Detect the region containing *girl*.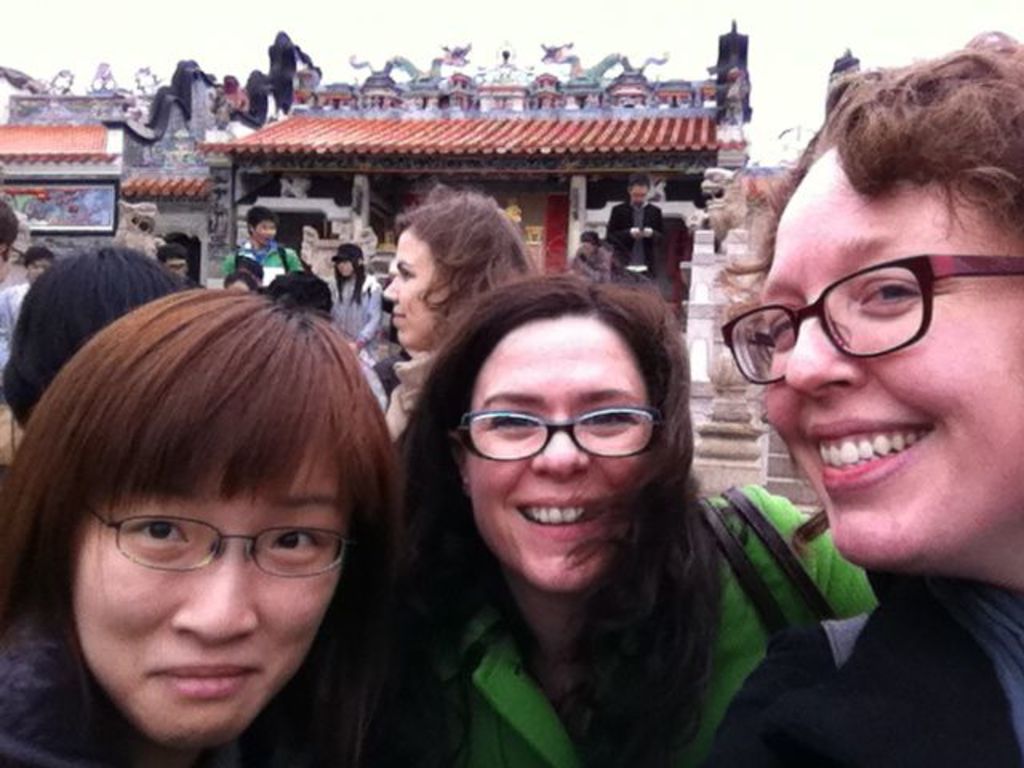
bbox=[374, 182, 541, 442].
